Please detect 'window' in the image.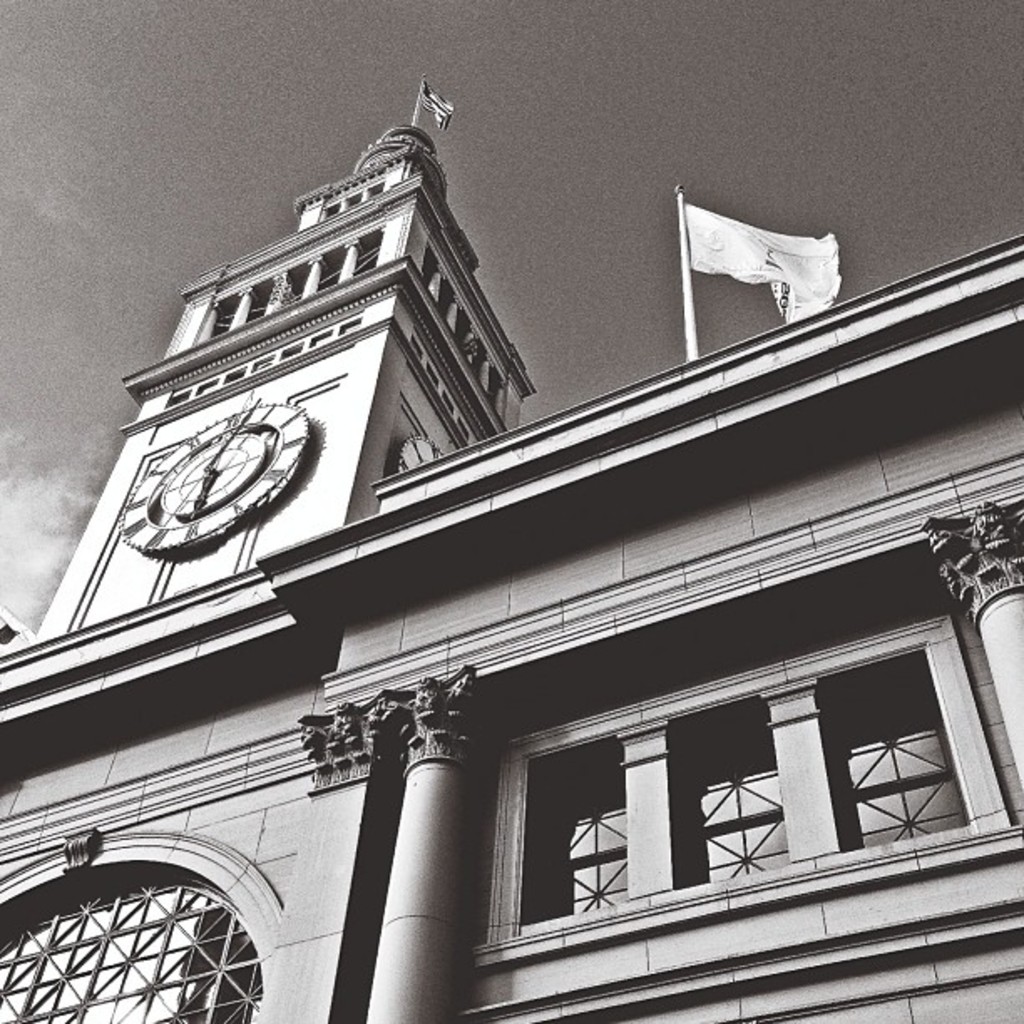
{"left": 0, "top": 870, "right": 261, "bottom": 1022}.
